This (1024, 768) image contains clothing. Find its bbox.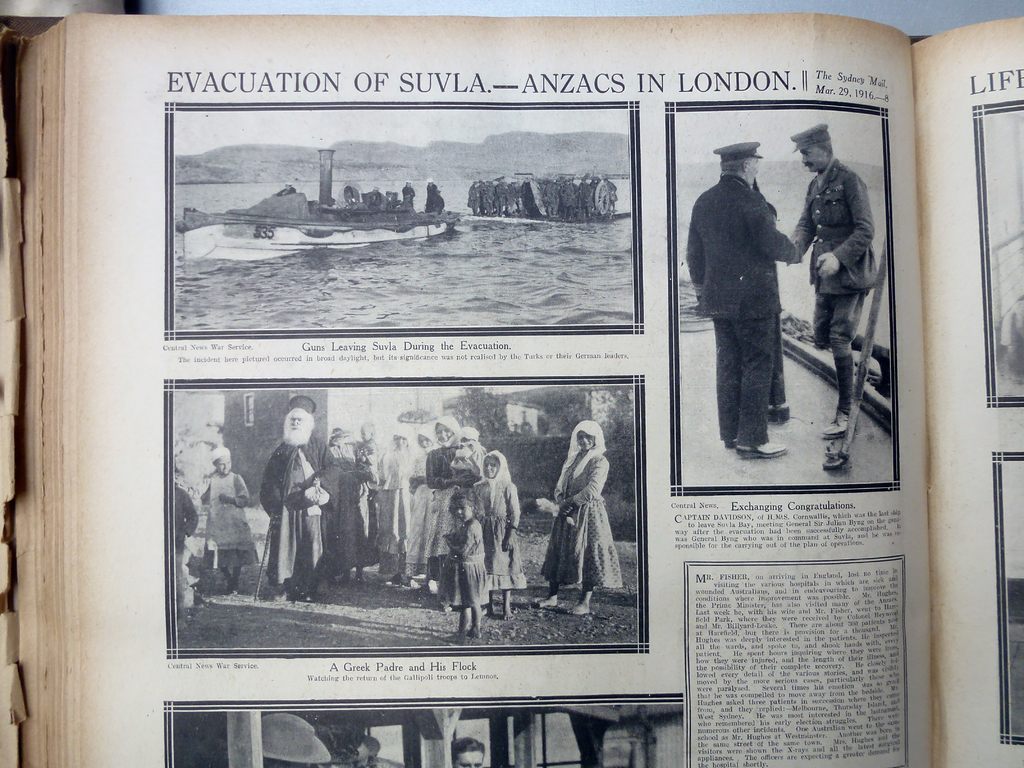
(left=474, top=461, right=515, bottom=592).
